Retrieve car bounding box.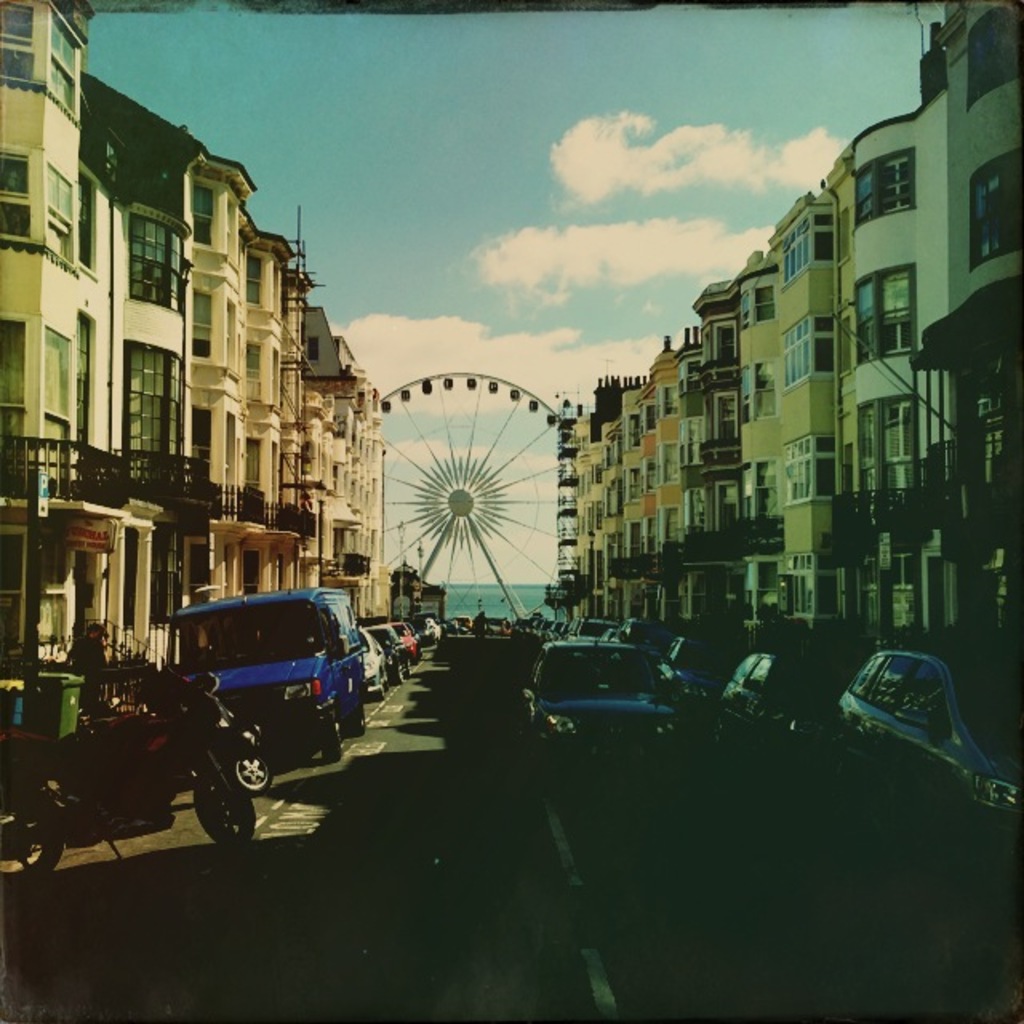
Bounding box: 702,635,813,814.
